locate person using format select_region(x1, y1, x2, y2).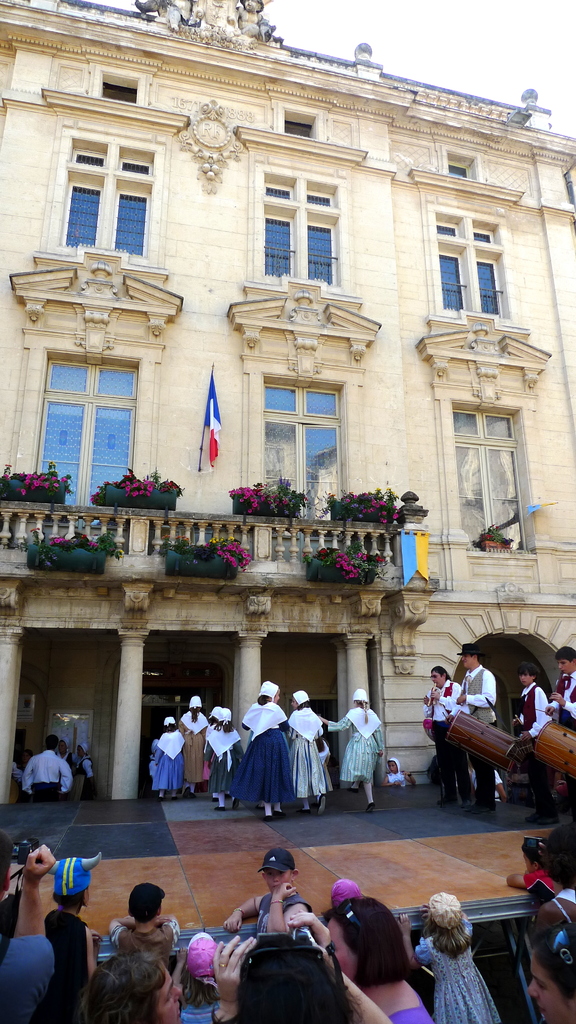
select_region(552, 652, 575, 815).
